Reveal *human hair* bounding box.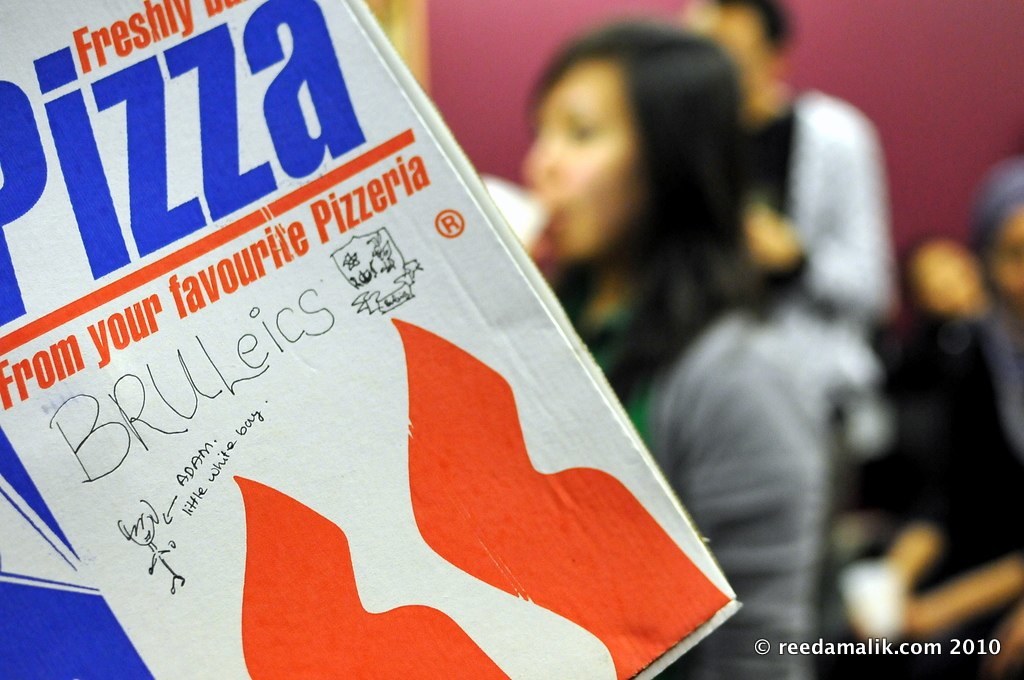
Revealed: [500, 15, 810, 337].
